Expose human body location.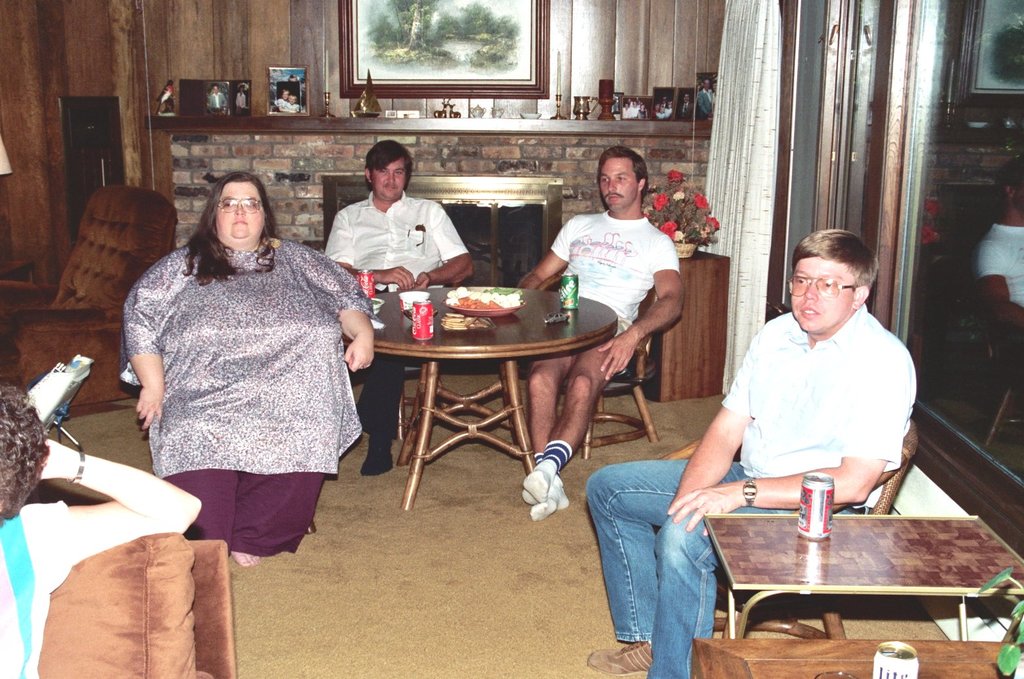
Exposed at bbox(117, 160, 367, 564).
